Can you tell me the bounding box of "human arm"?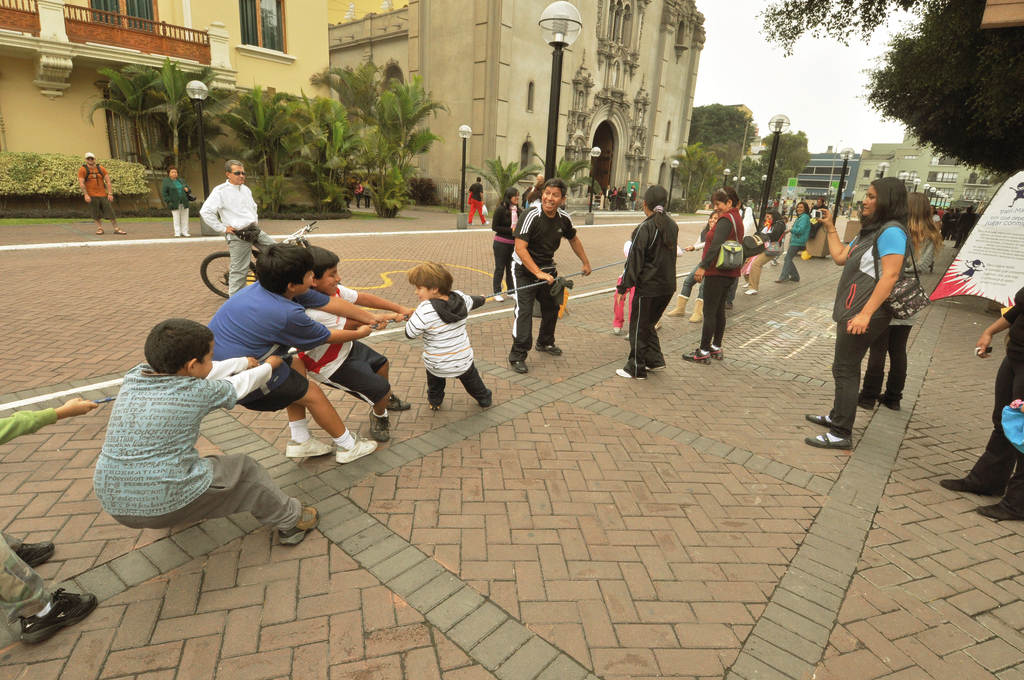
<bbox>513, 208, 553, 288</bbox>.
